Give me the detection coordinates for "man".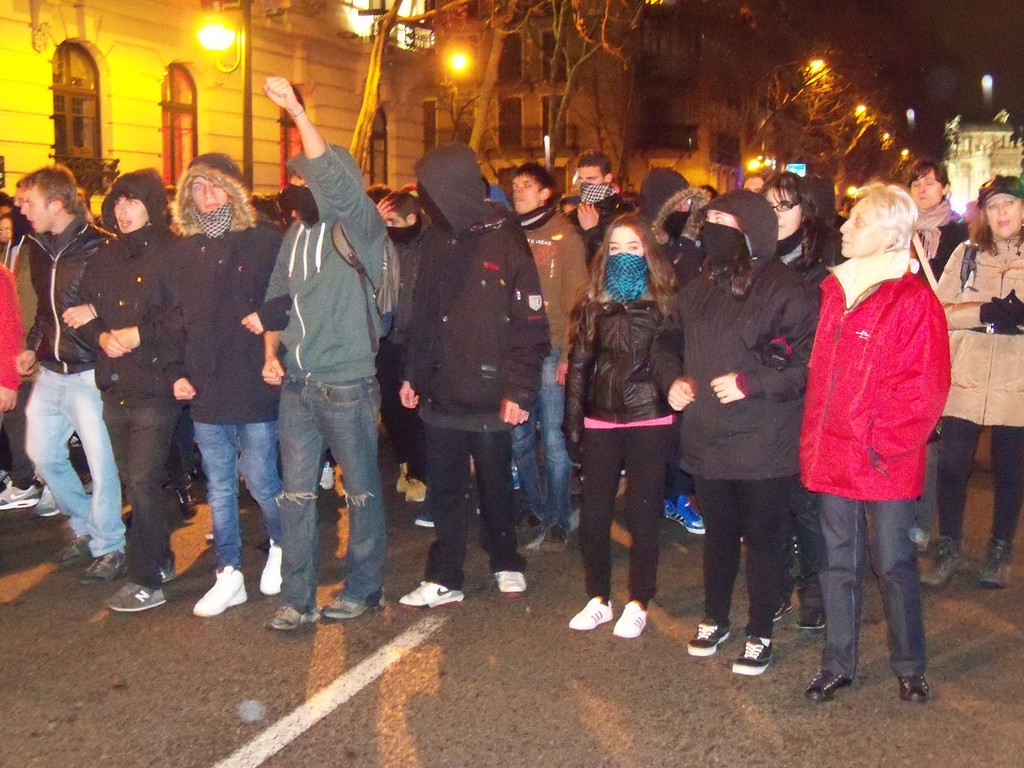
[500,161,594,554].
